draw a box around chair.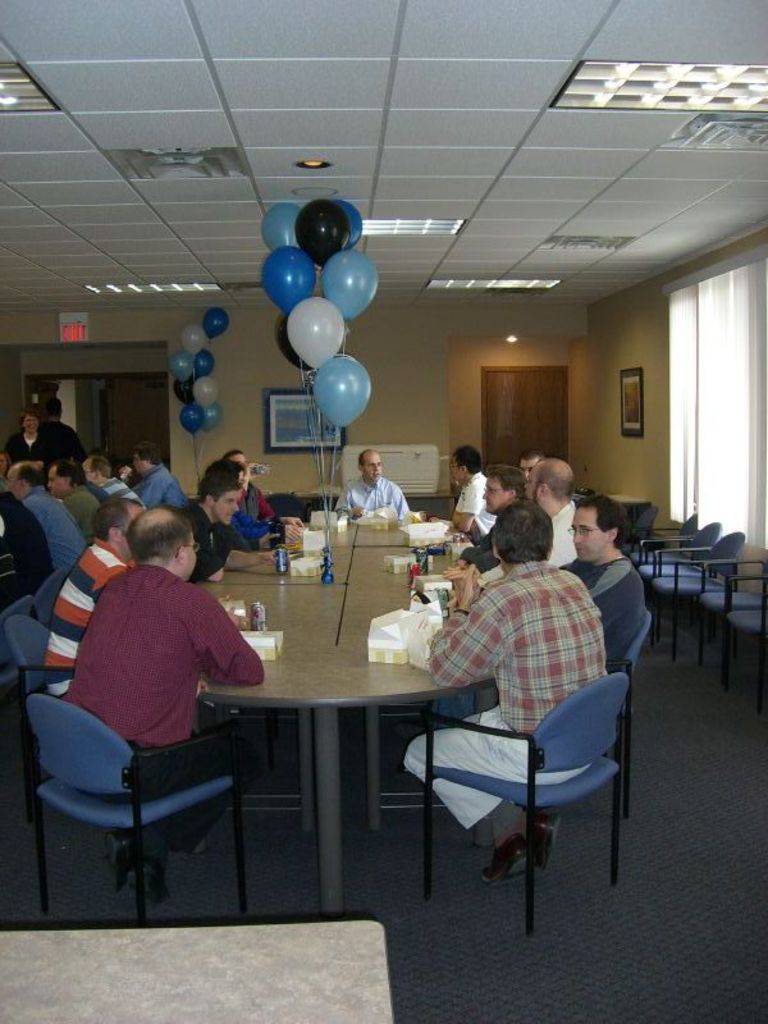
(x1=0, y1=598, x2=33, y2=694).
